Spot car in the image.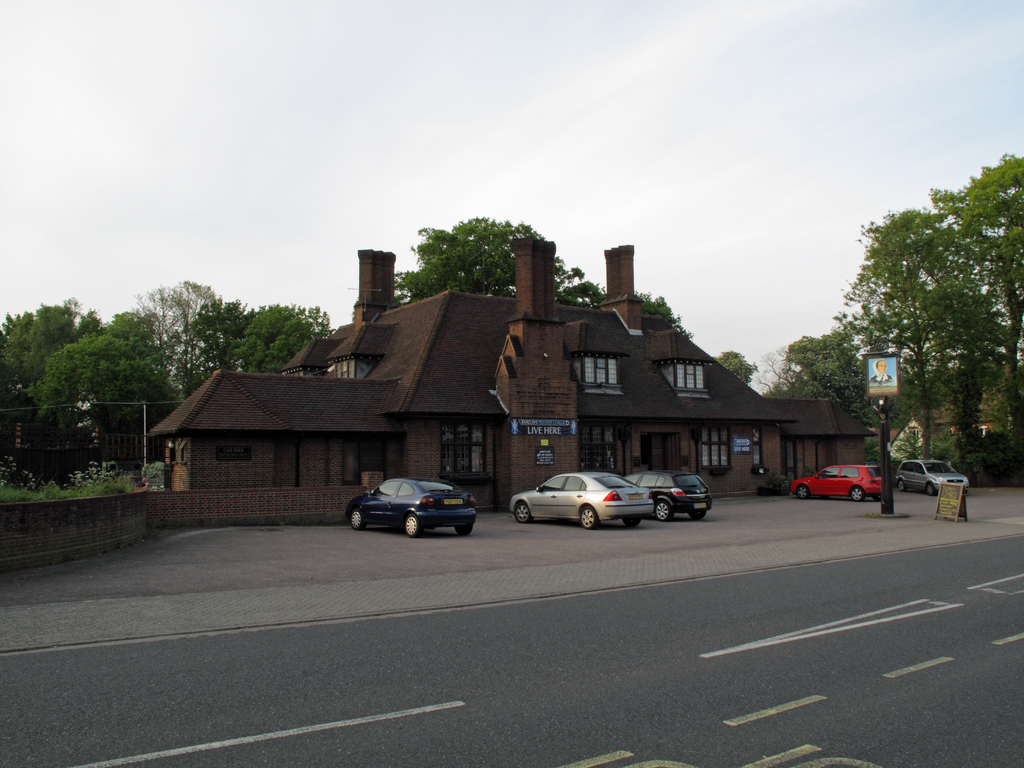
car found at Rect(788, 463, 890, 501).
